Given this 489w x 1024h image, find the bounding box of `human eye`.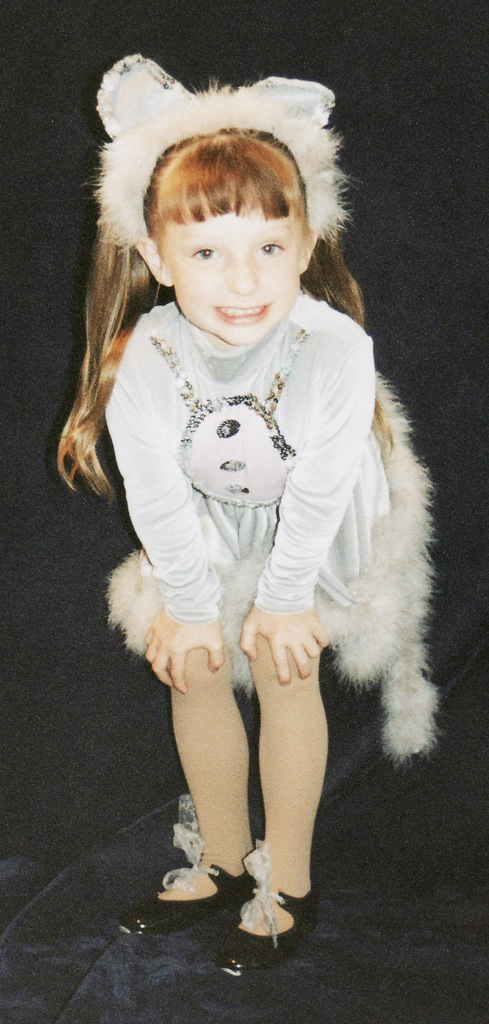
(249,236,286,257).
